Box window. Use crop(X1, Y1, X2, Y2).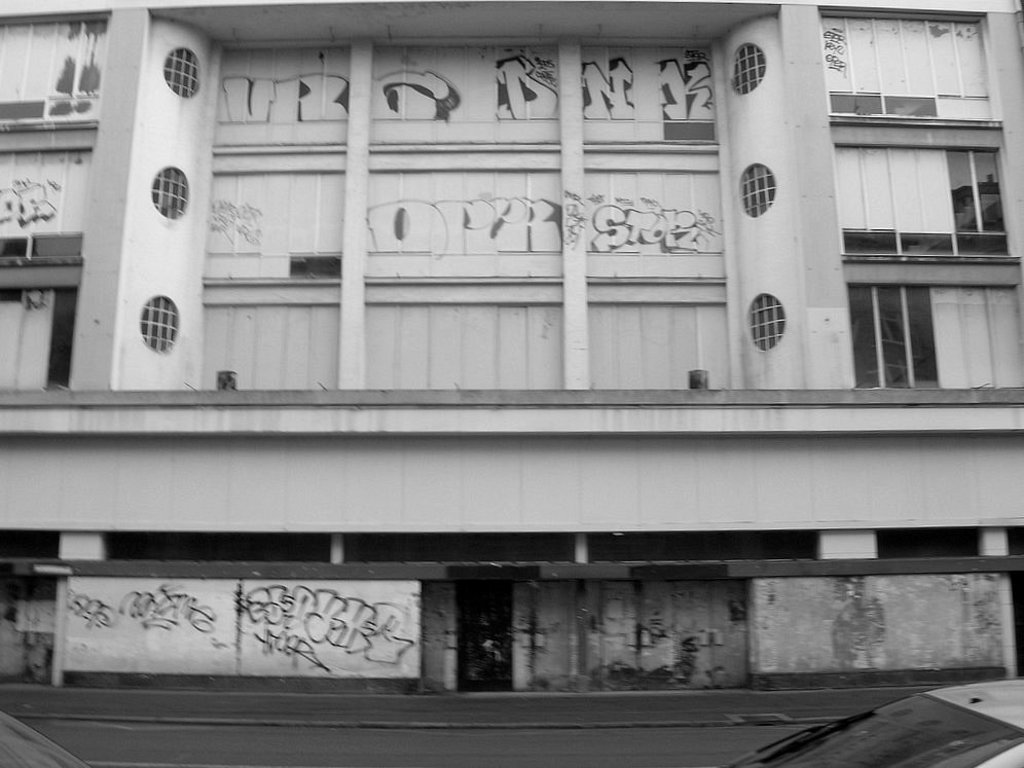
crop(947, 143, 1007, 234).
